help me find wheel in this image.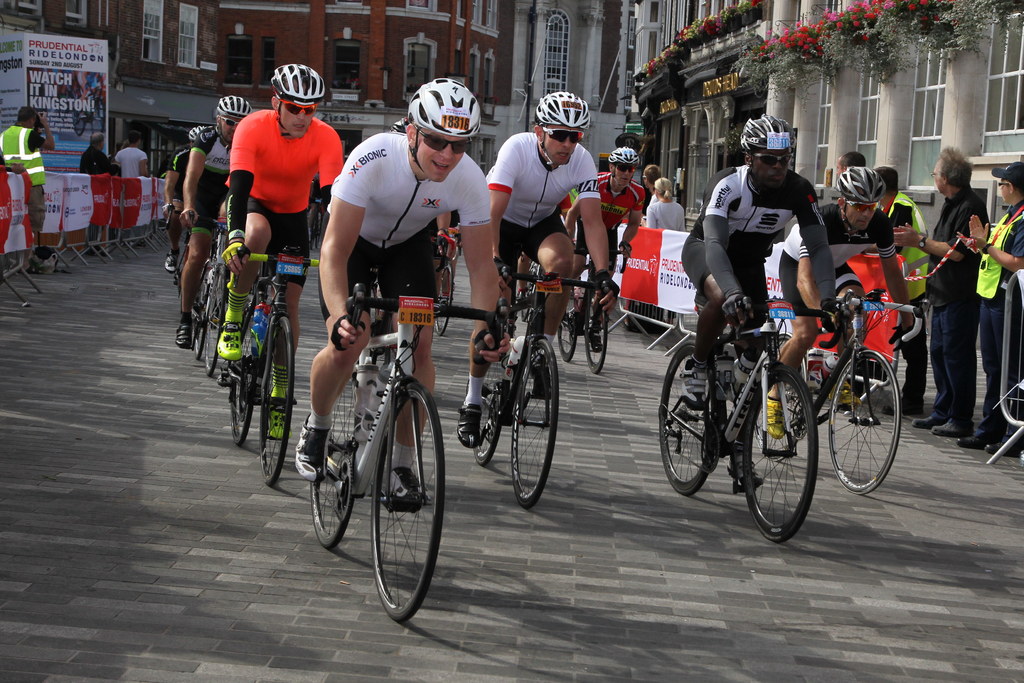
Found it: box(320, 216, 321, 248).
